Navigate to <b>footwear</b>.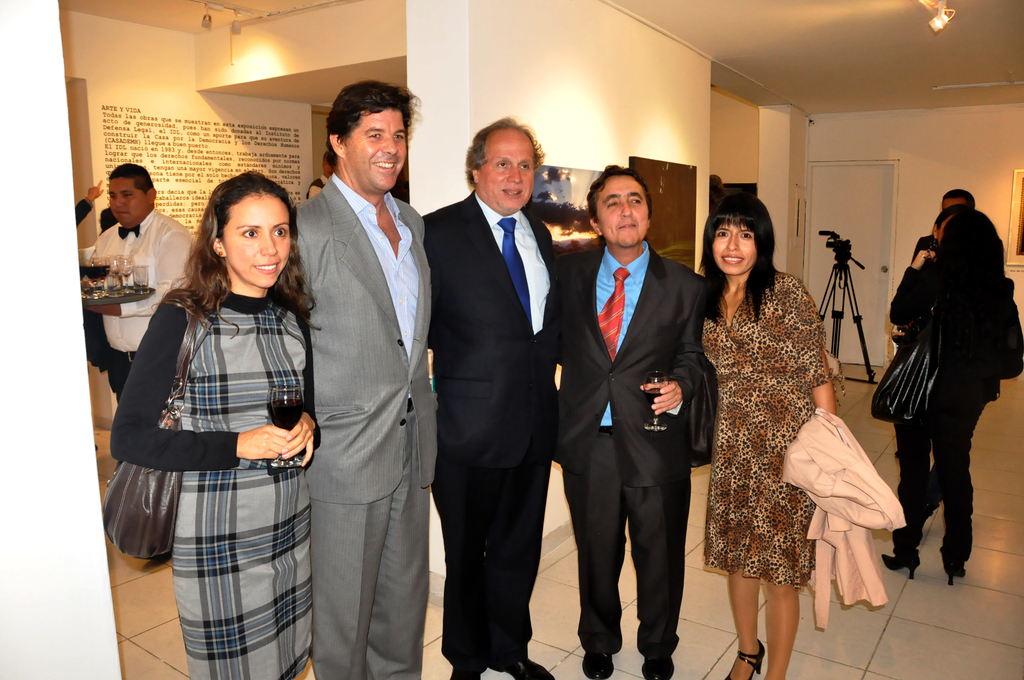
Navigation target: (x1=941, y1=555, x2=968, y2=590).
